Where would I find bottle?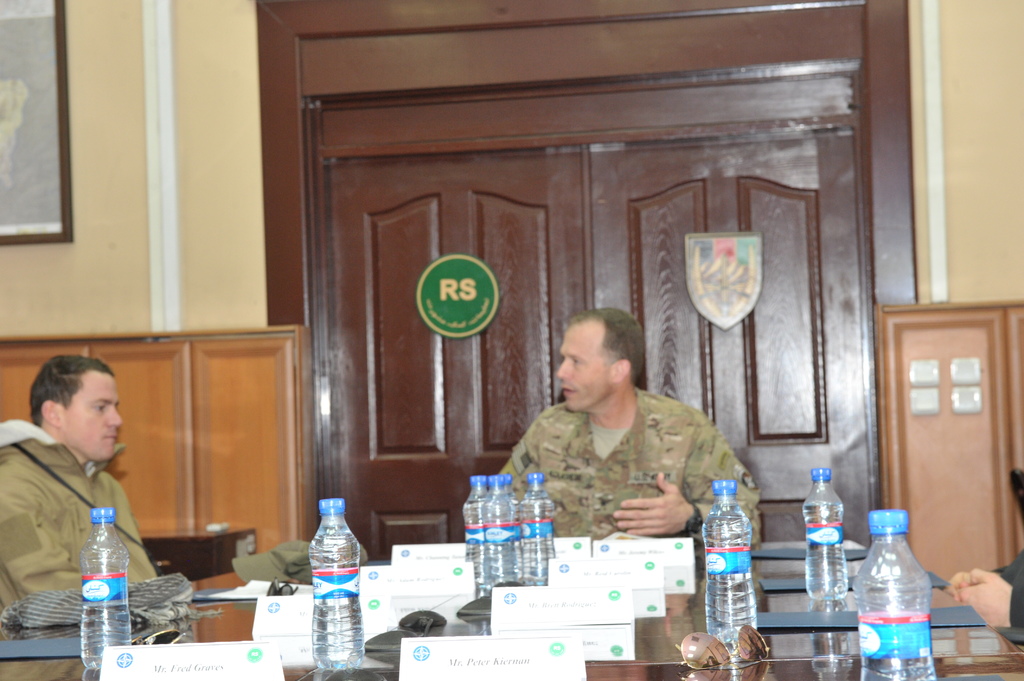
At l=309, t=498, r=367, b=677.
